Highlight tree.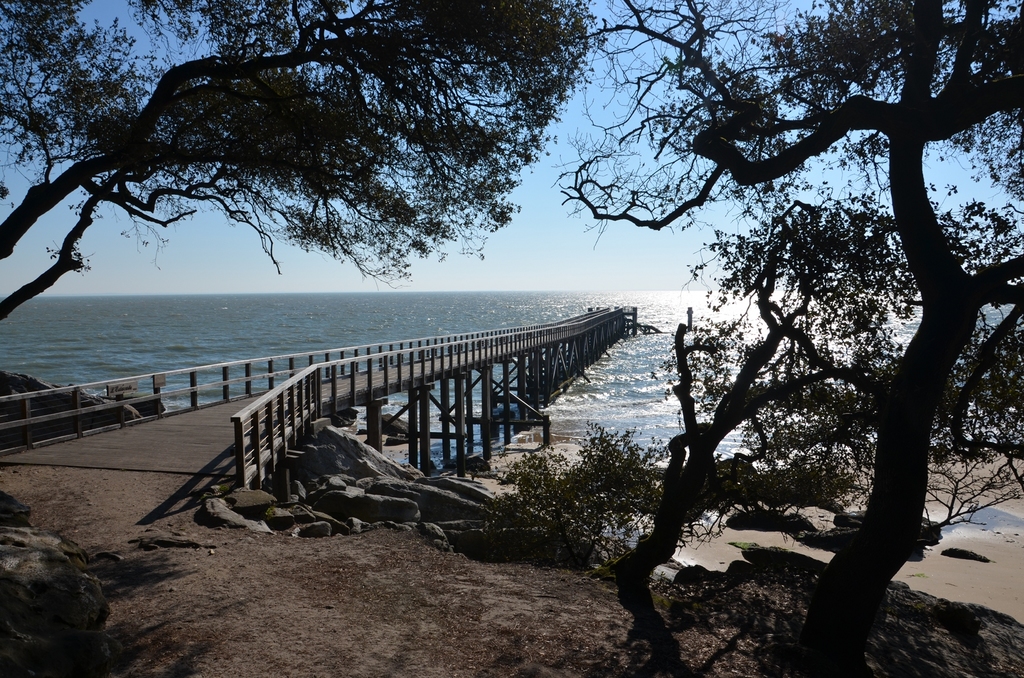
Highlighted region: bbox(547, 0, 1023, 677).
